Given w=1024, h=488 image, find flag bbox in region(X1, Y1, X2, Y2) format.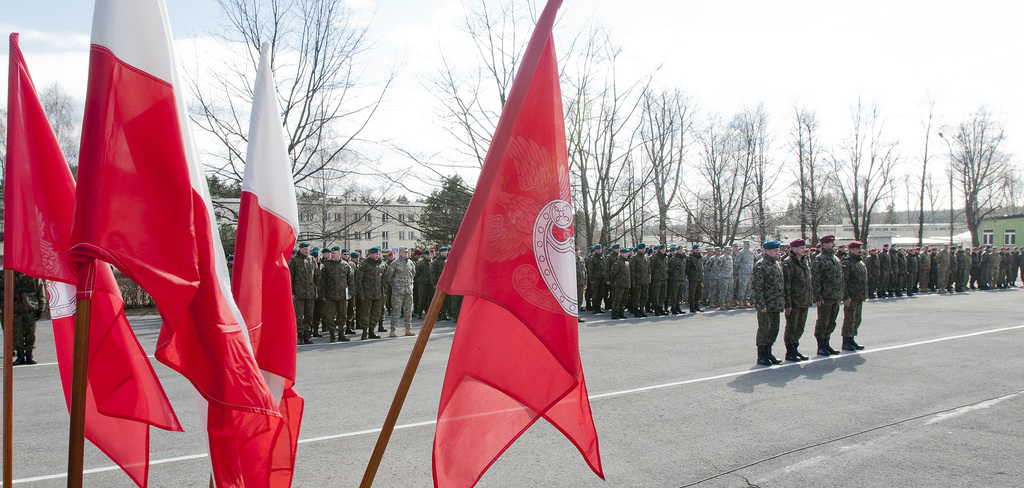
region(0, 28, 186, 487).
